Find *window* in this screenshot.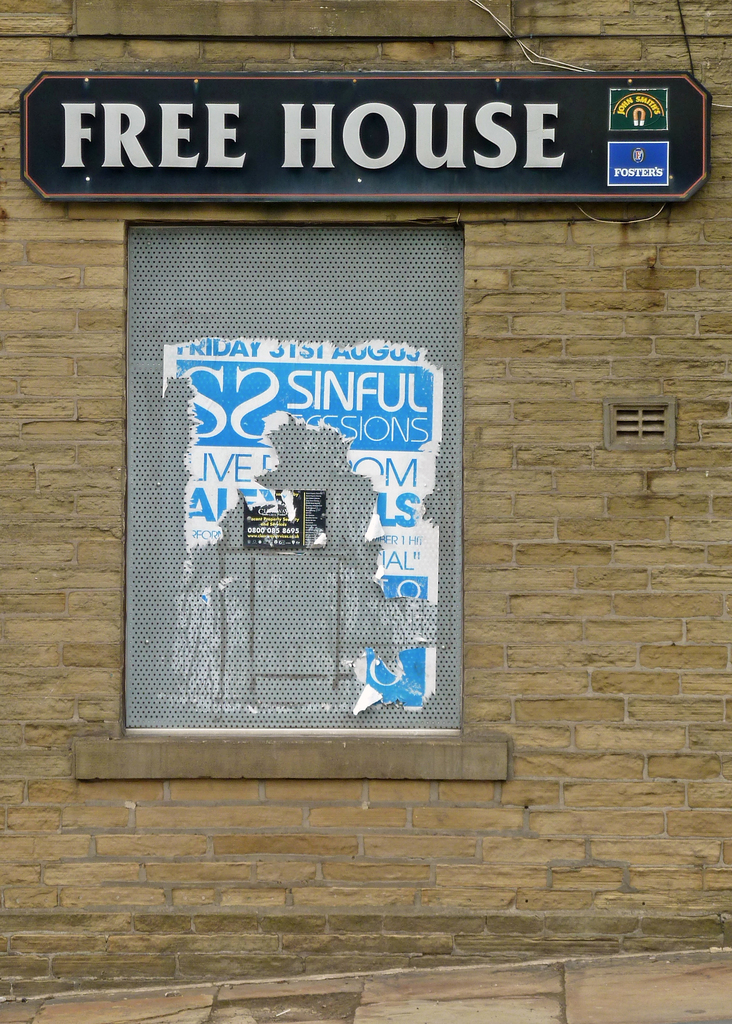
The bounding box for *window* is (left=142, top=206, right=471, bottom=793).
